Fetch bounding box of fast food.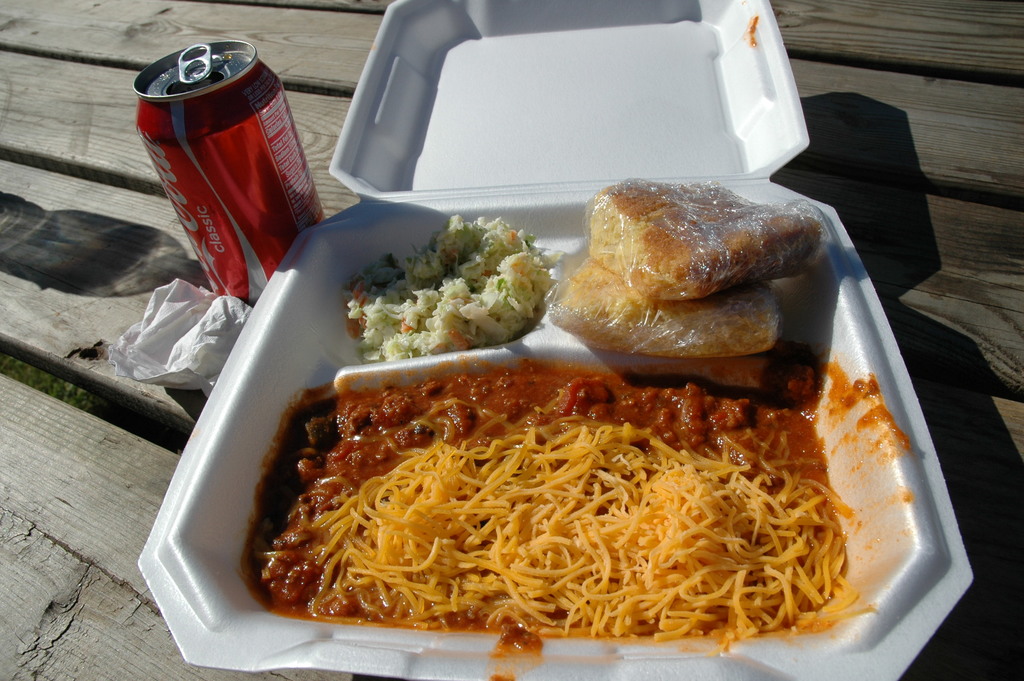
Bbox: 538/256/787/361.
